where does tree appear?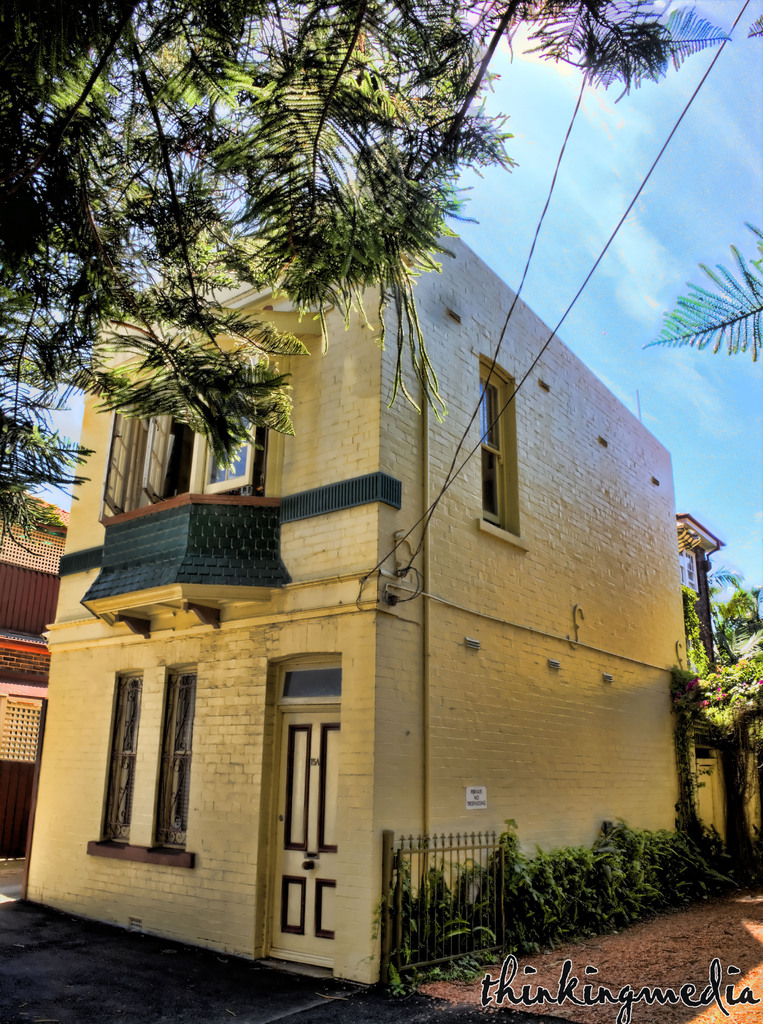
Appears at (x1=0, y1=0, x2=687, y2=558).
